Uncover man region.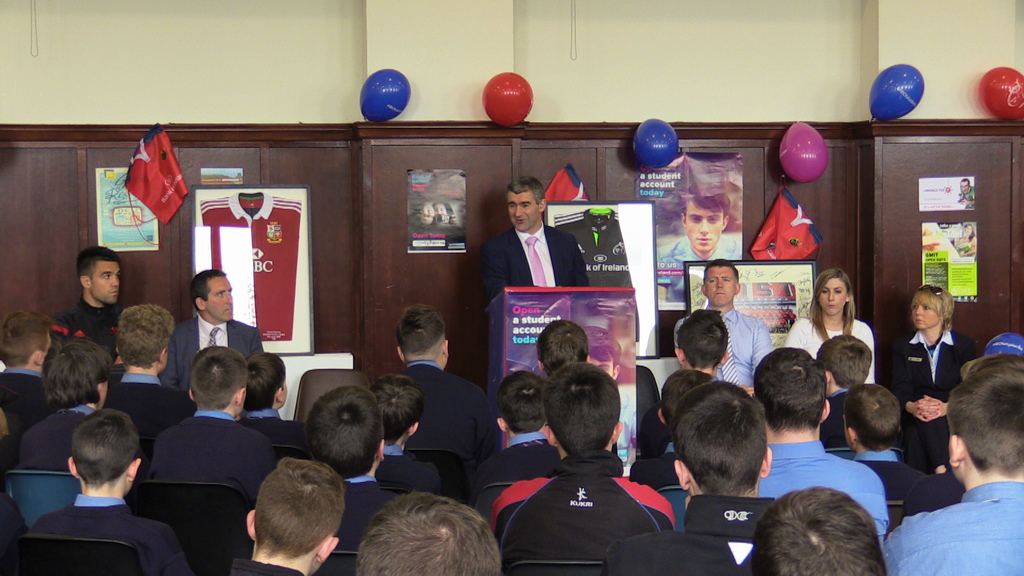
Uncovered: l=894, t=390, r=1023, b=575.
